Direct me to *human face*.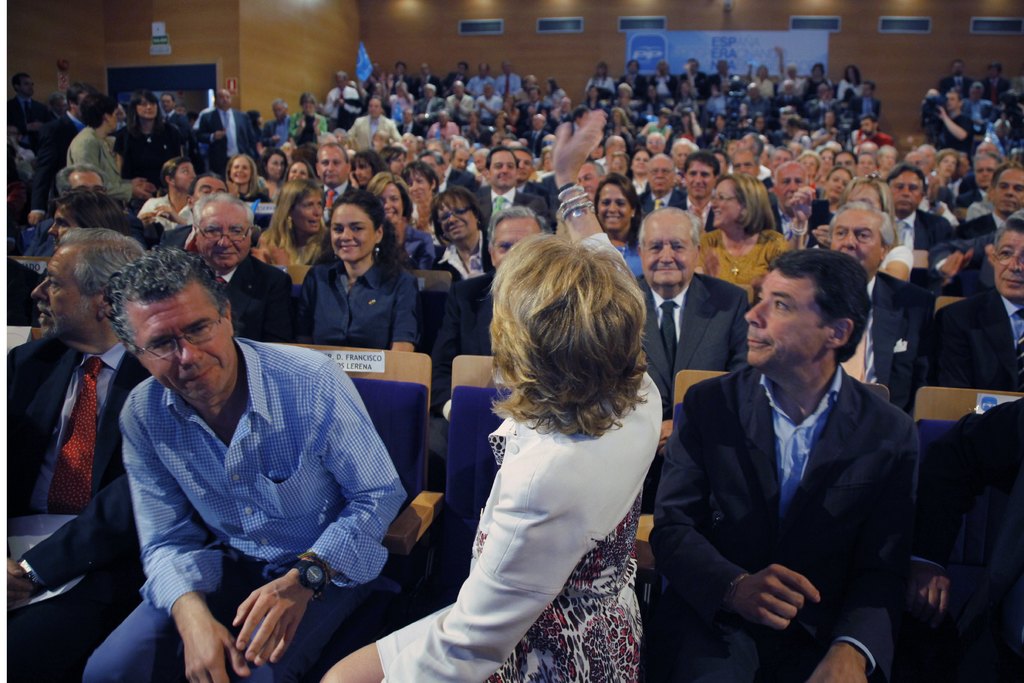
Direction: (710, 177, 740, 230).
